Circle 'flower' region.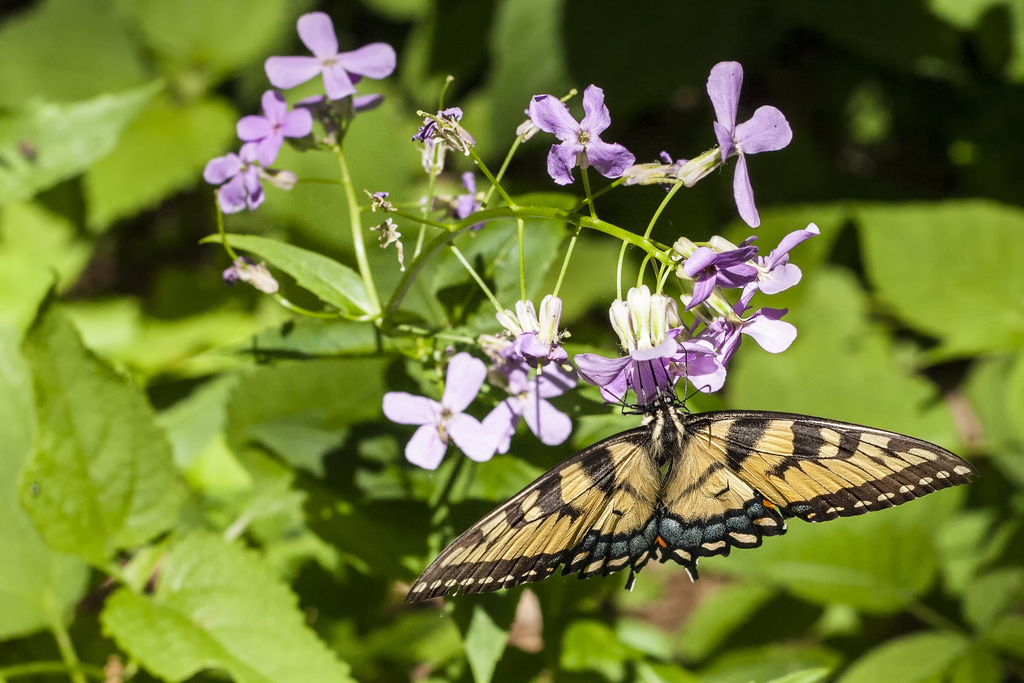
Region: left=205, top=136, right=296, bottom=213.
